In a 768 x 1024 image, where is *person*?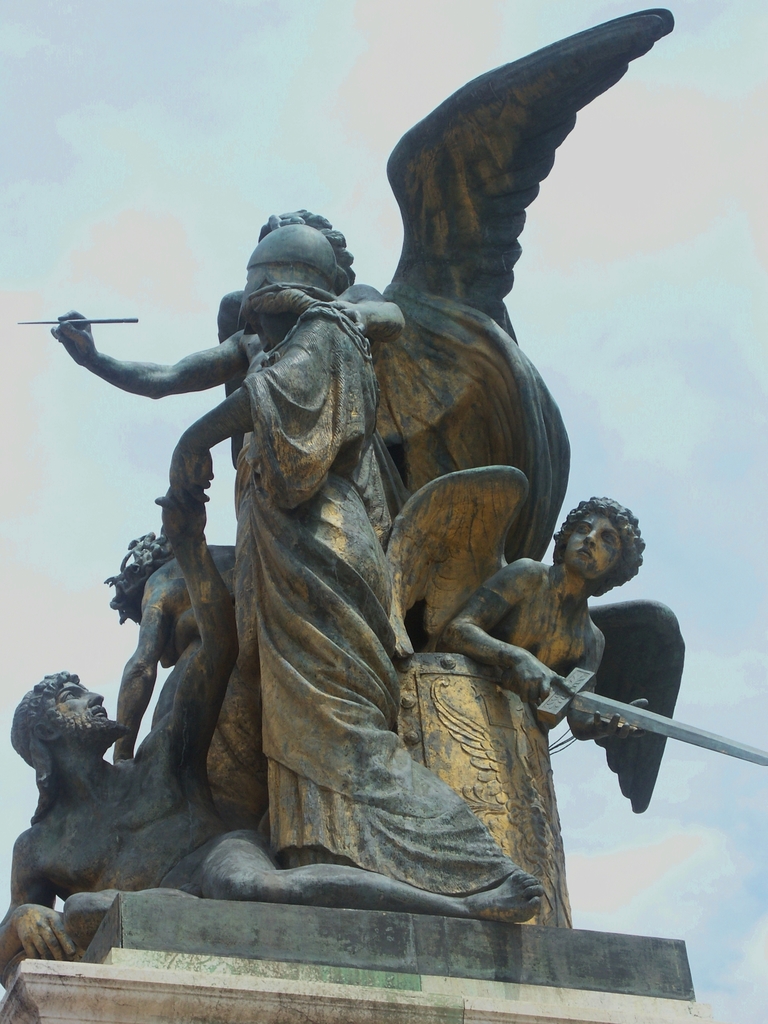
[439, 491, 635, 732].
